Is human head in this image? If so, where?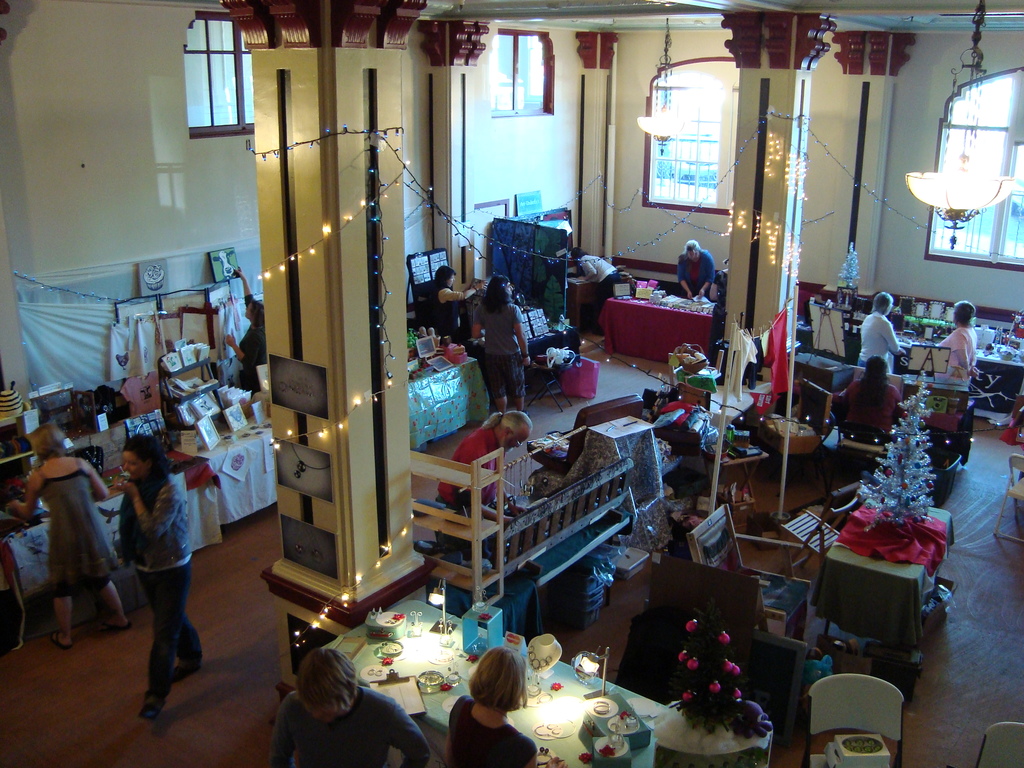
Yes, at bbox=[243, 300, 266, 326].
